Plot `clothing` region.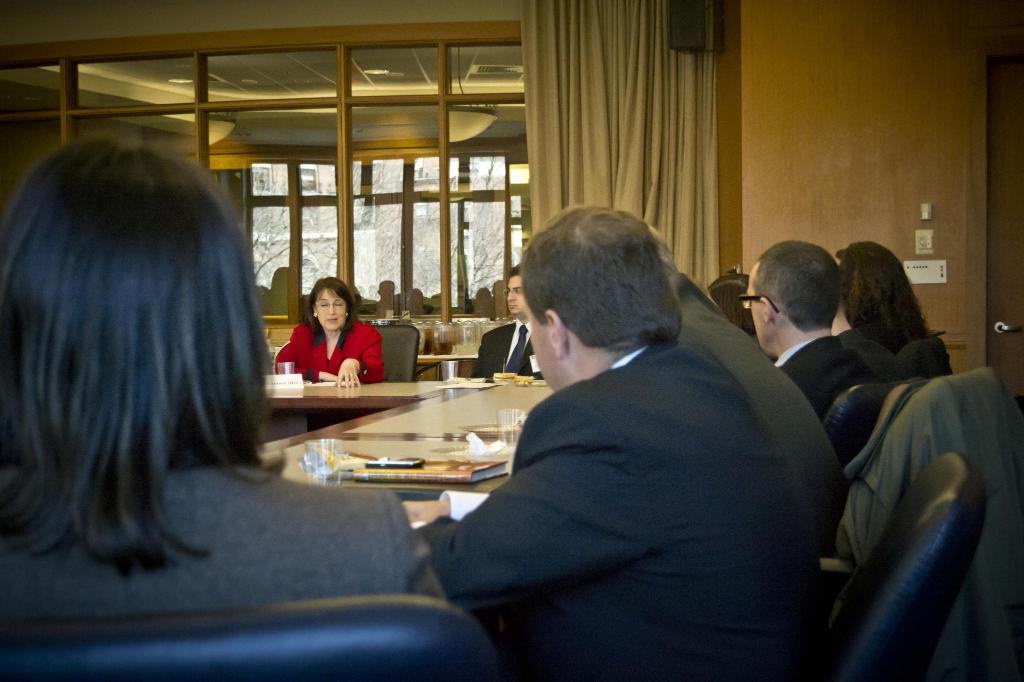
Plotted at <bbox>470, 316, 543, 381</bbox>.
